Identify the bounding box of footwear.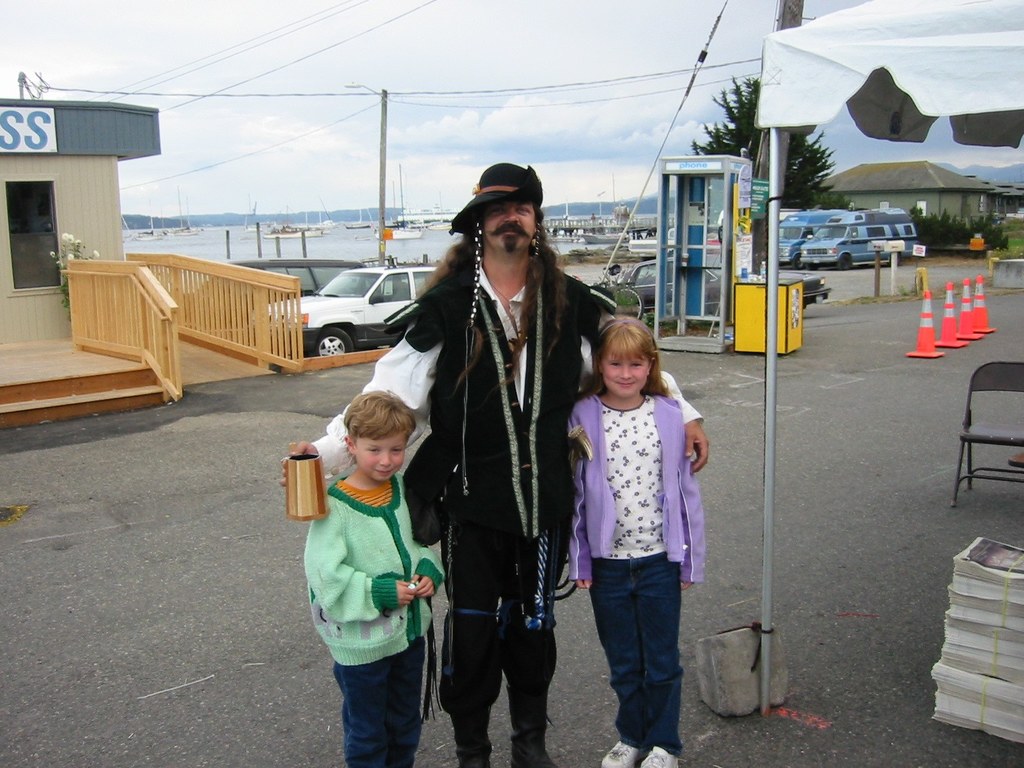
643, 744, 682, 767.
